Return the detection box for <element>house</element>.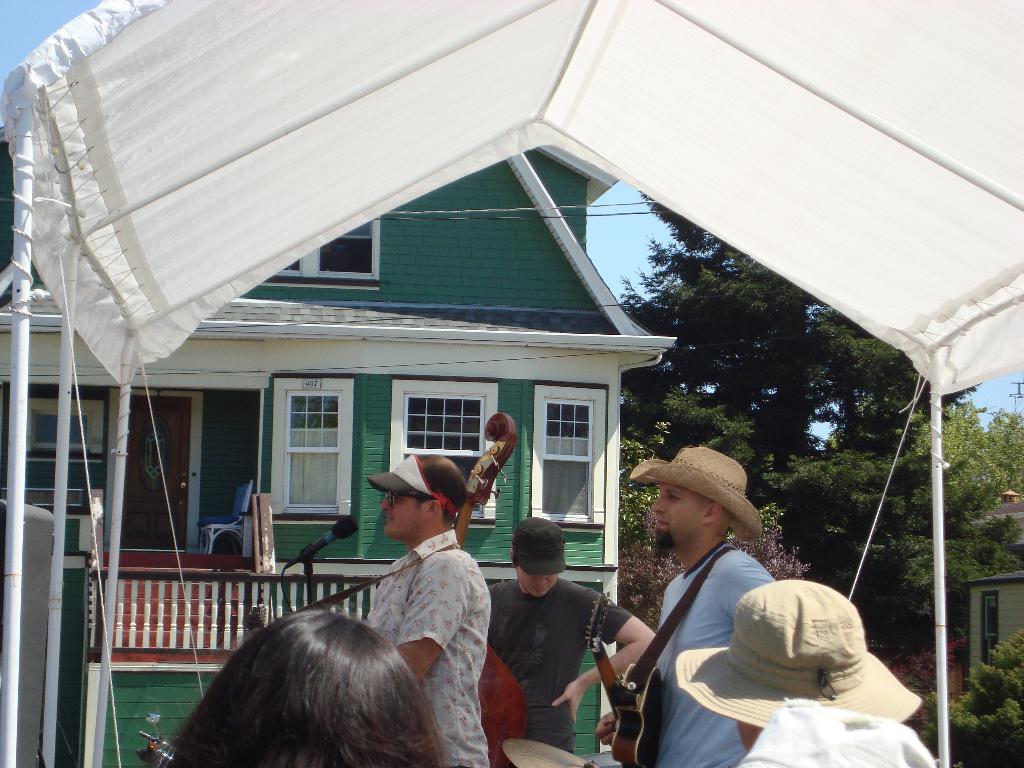
[968, 572, 1023, 691].
